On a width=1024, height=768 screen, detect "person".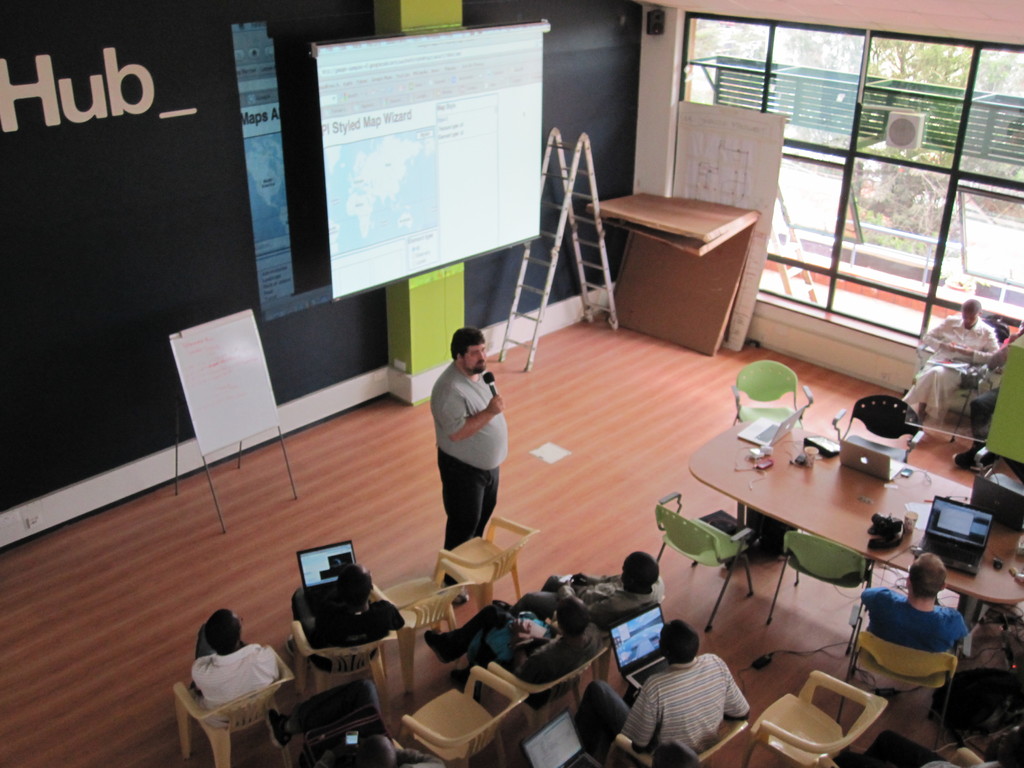
[left=189, top=606, right=283, bottom=742].
